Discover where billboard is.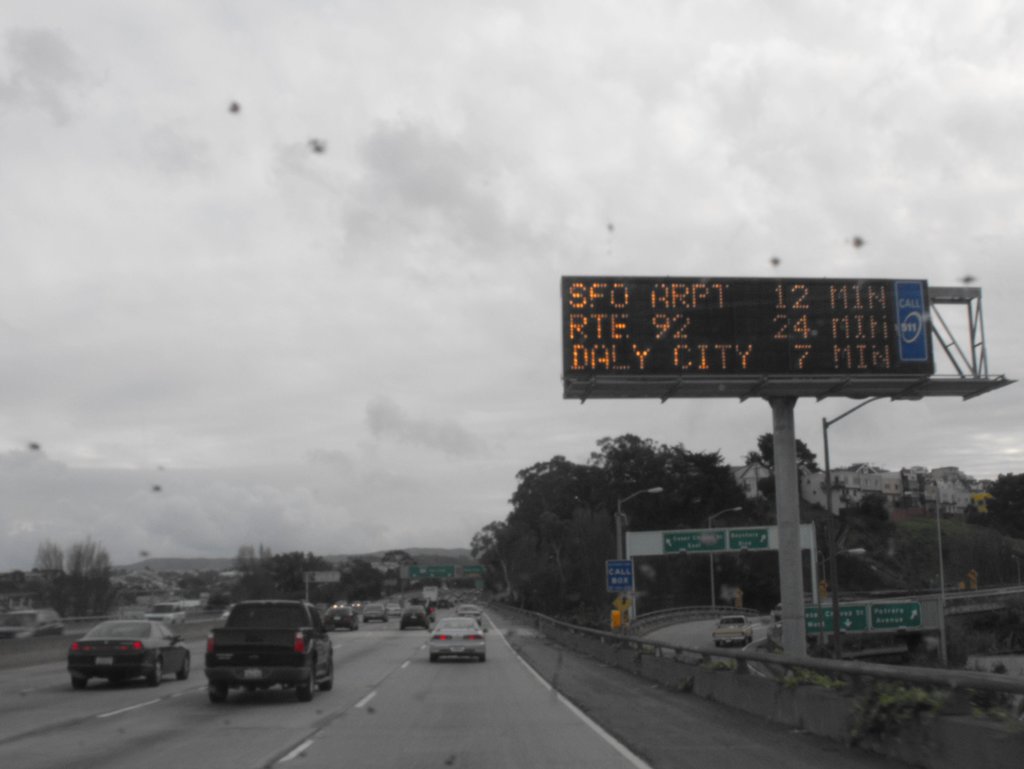
Discovered at l=660, t=527, r=767, b=551.
